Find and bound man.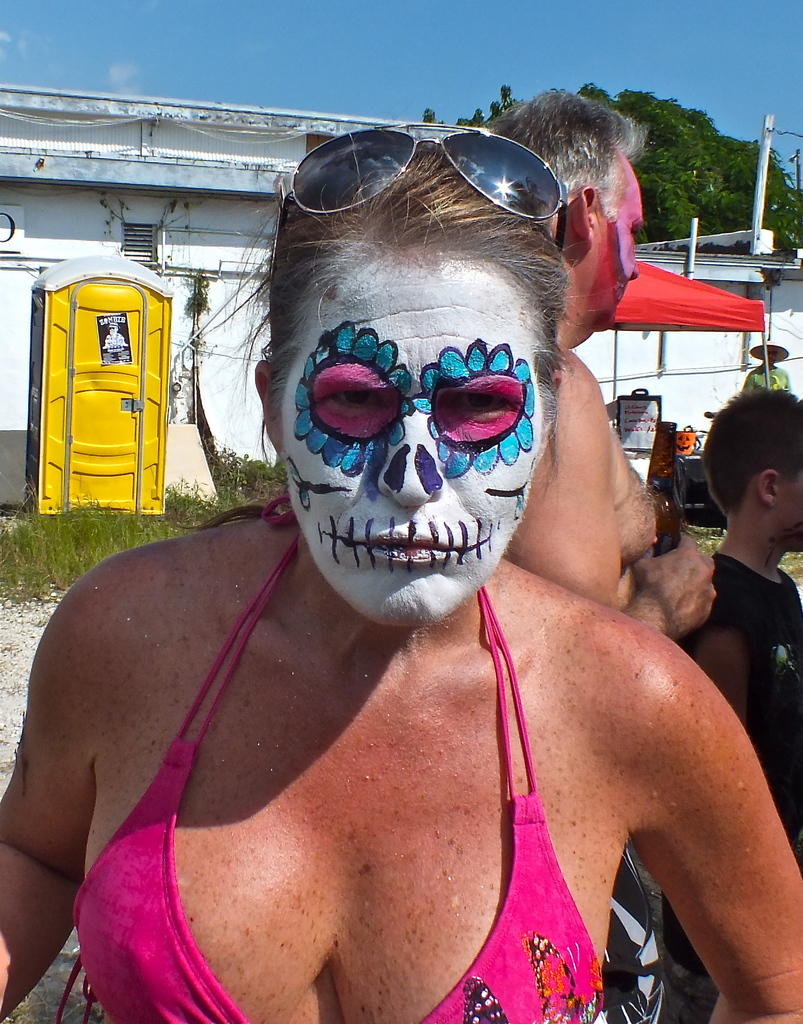
Bound: 483,87,715,1023.
